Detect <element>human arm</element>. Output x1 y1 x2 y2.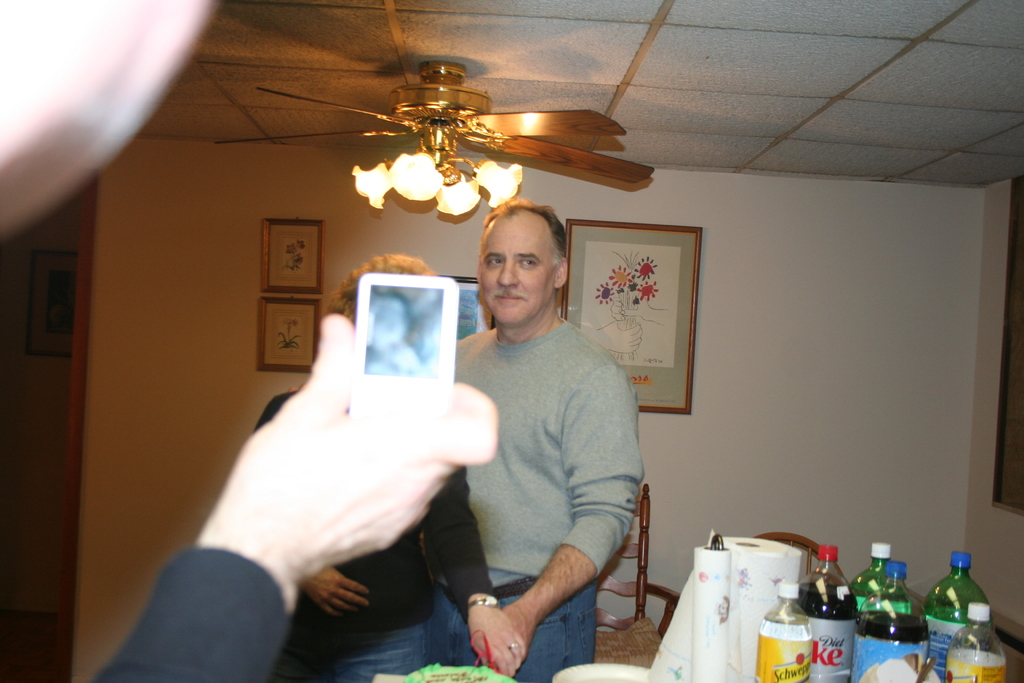
426 454 541 682.
